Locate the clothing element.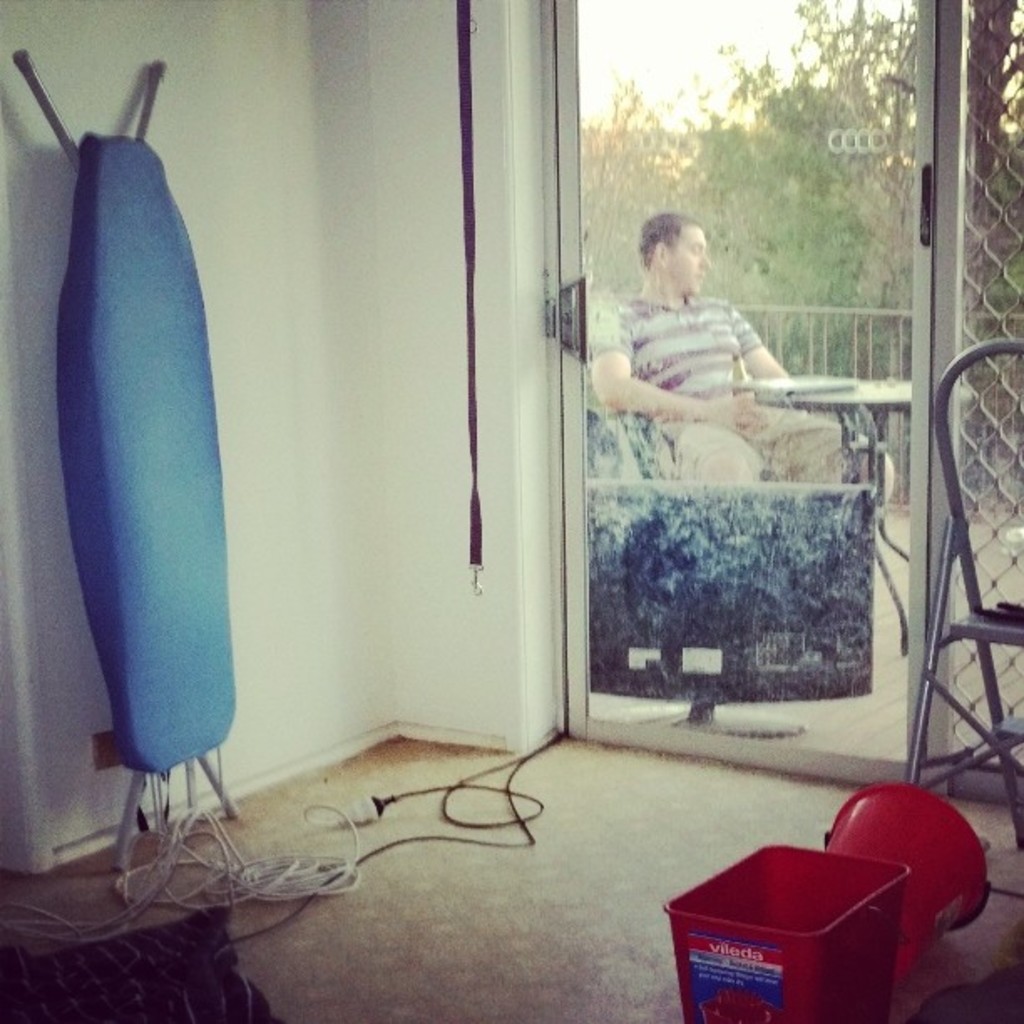
Element bbox: l=606, t=256, r=847, b=515.
